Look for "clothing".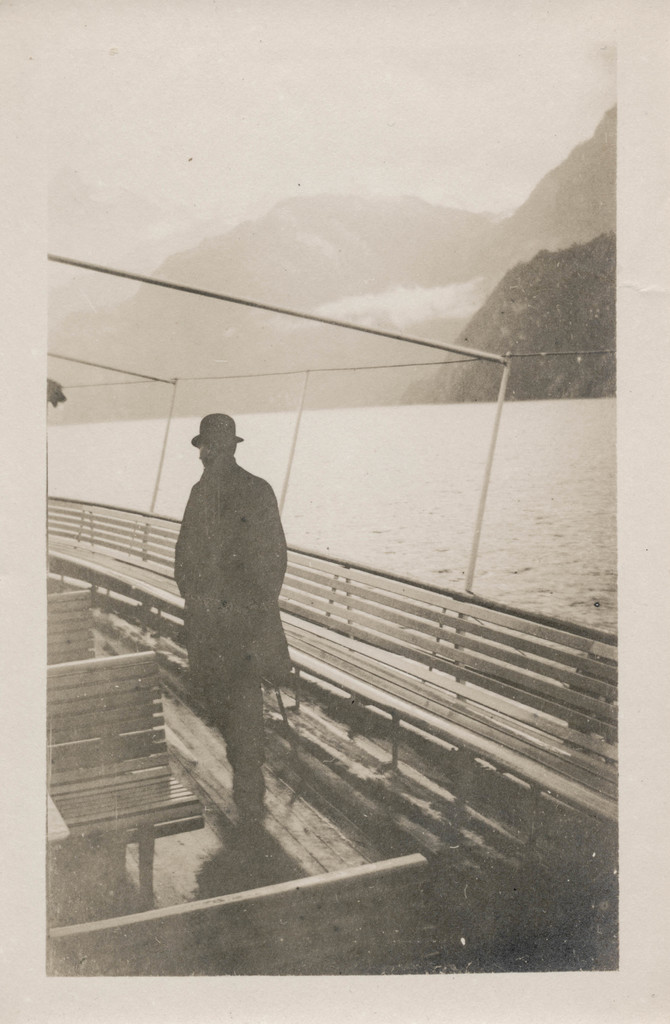
Found: <box>152,398,306,860</box>.
